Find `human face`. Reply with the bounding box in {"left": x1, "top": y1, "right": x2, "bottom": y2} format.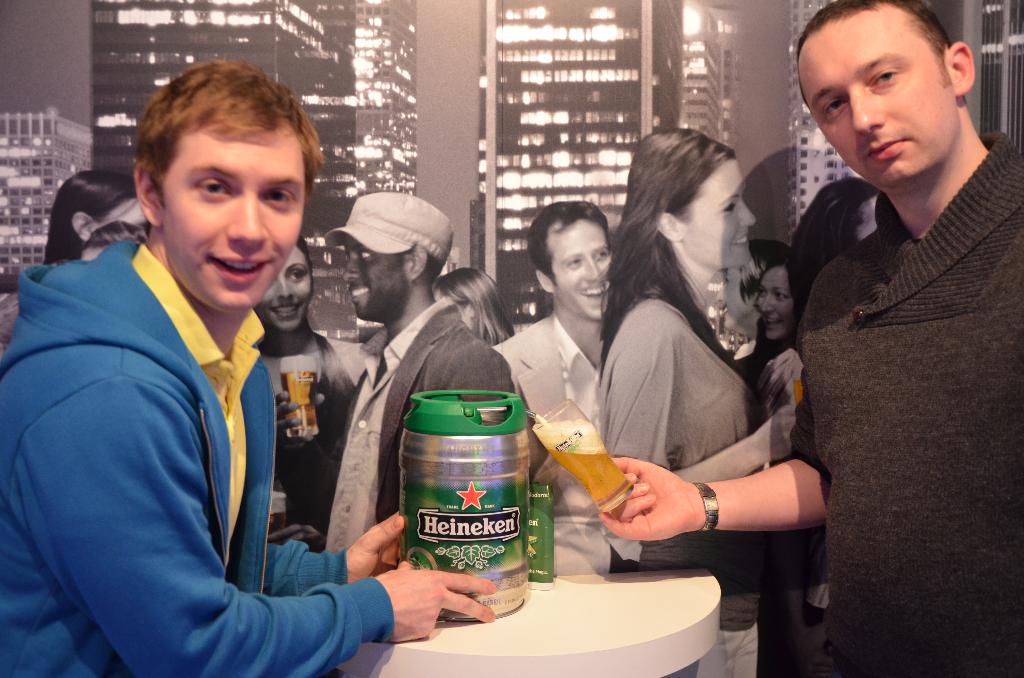
{"left": 683, "top": 157, "right": 748, "bottom": 267}.
